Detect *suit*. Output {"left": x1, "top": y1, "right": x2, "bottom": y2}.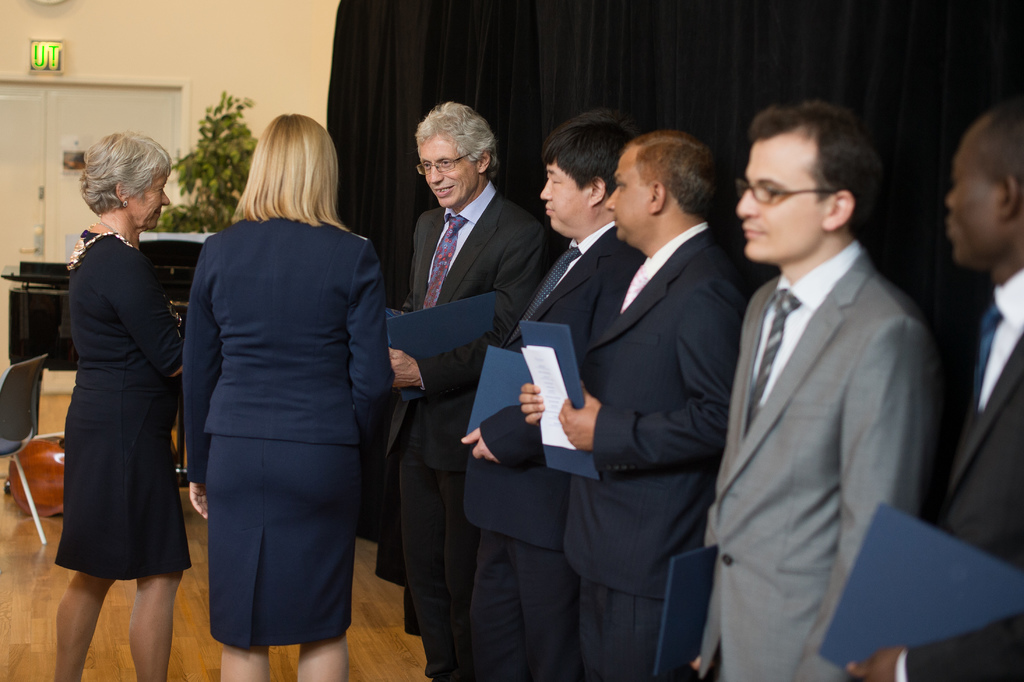
{"left": 694, "top": 144, "right": 958, "bottom": 676}.
